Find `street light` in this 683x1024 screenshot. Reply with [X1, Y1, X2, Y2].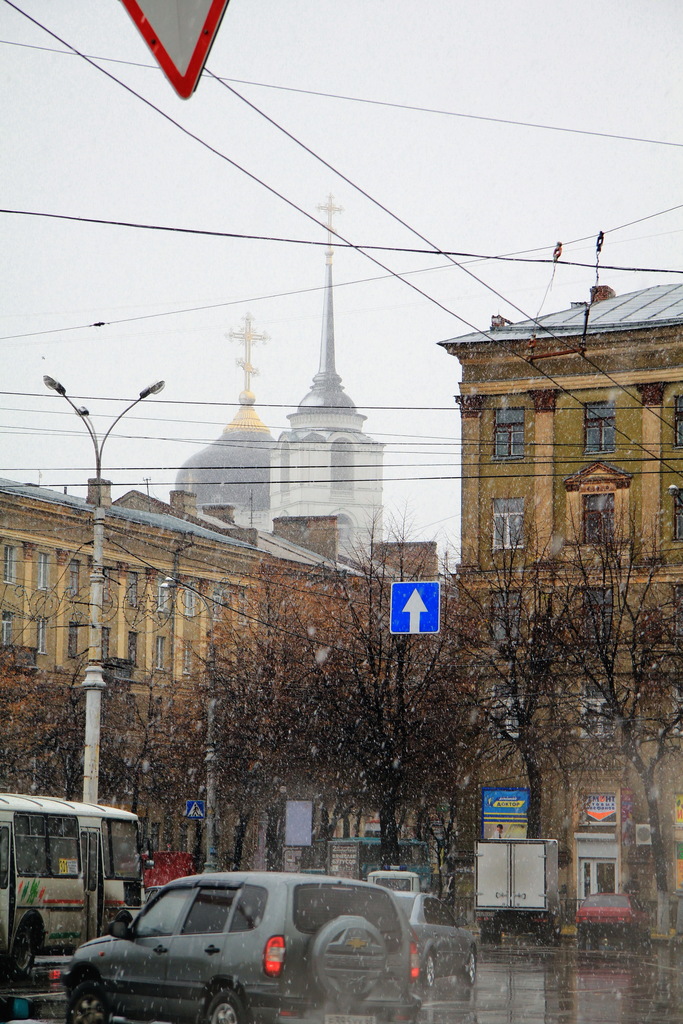
[43, 371, 165, 799].
